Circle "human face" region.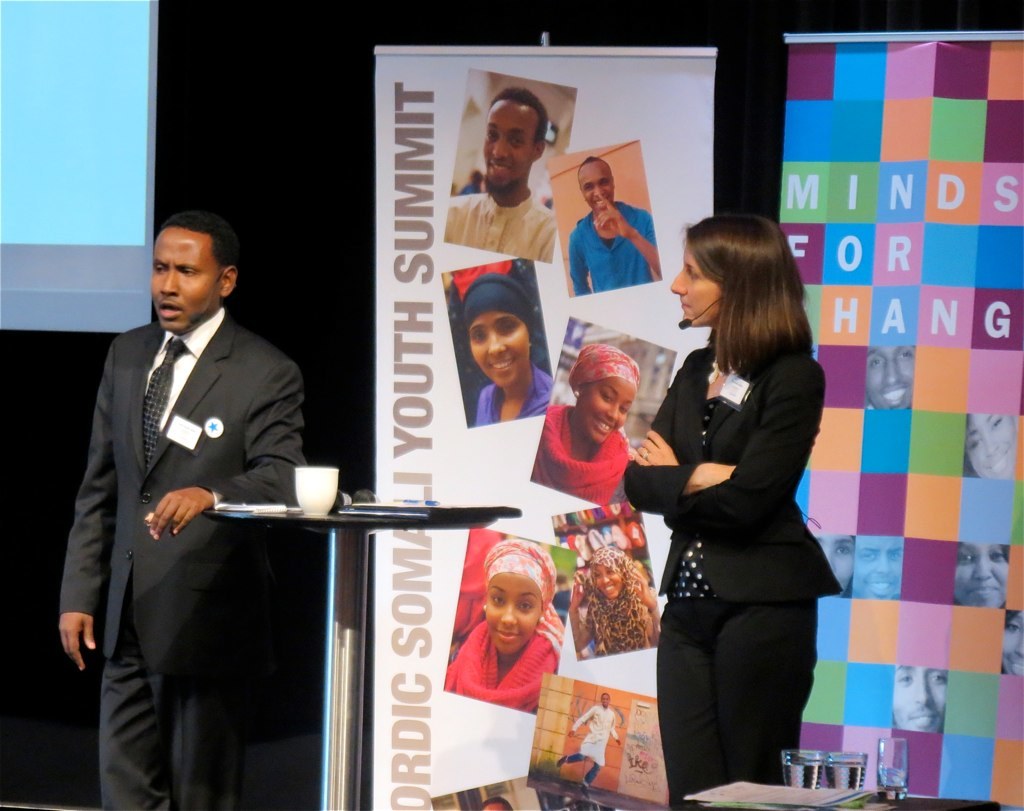
Region: bbox=[962, 416, 1014, 486].
